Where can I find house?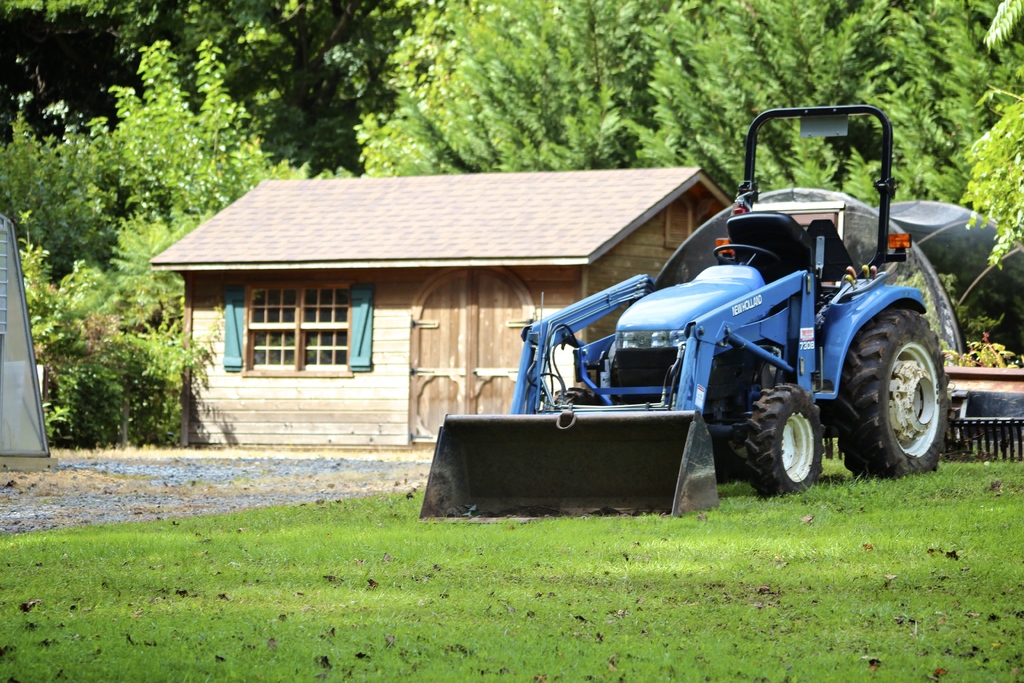
You can find it at {"x1": 147, "y1": 177, "x2": 737, "y2": 452}.
